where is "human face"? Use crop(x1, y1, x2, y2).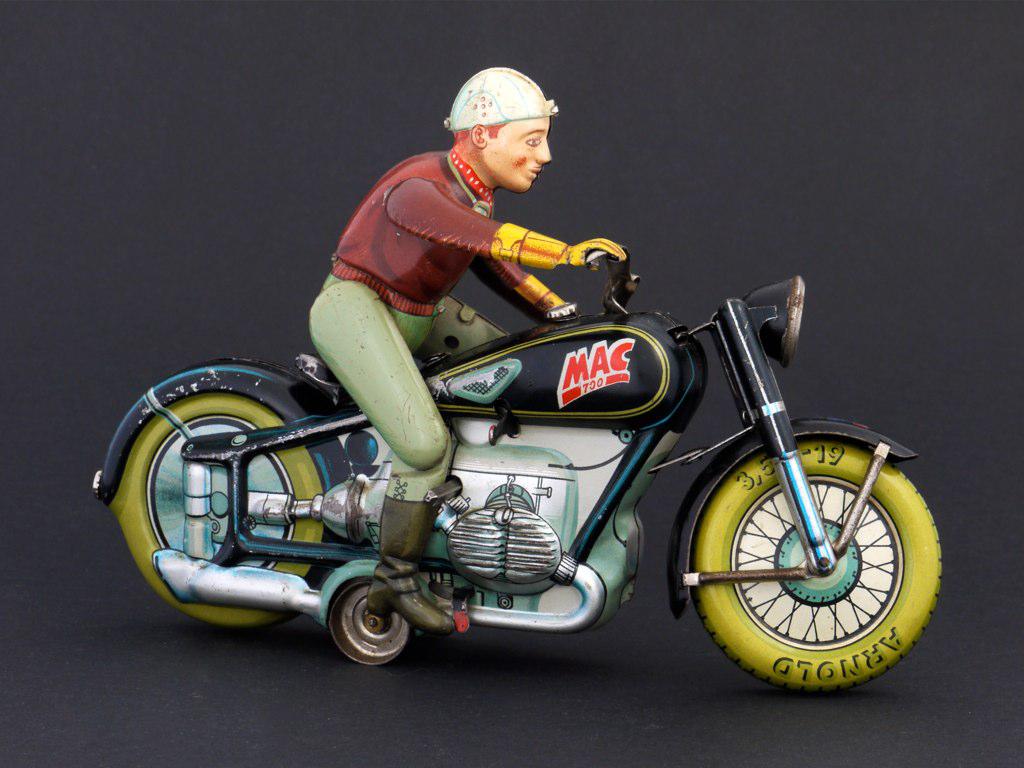
crop(487, 118, 552, 192).
